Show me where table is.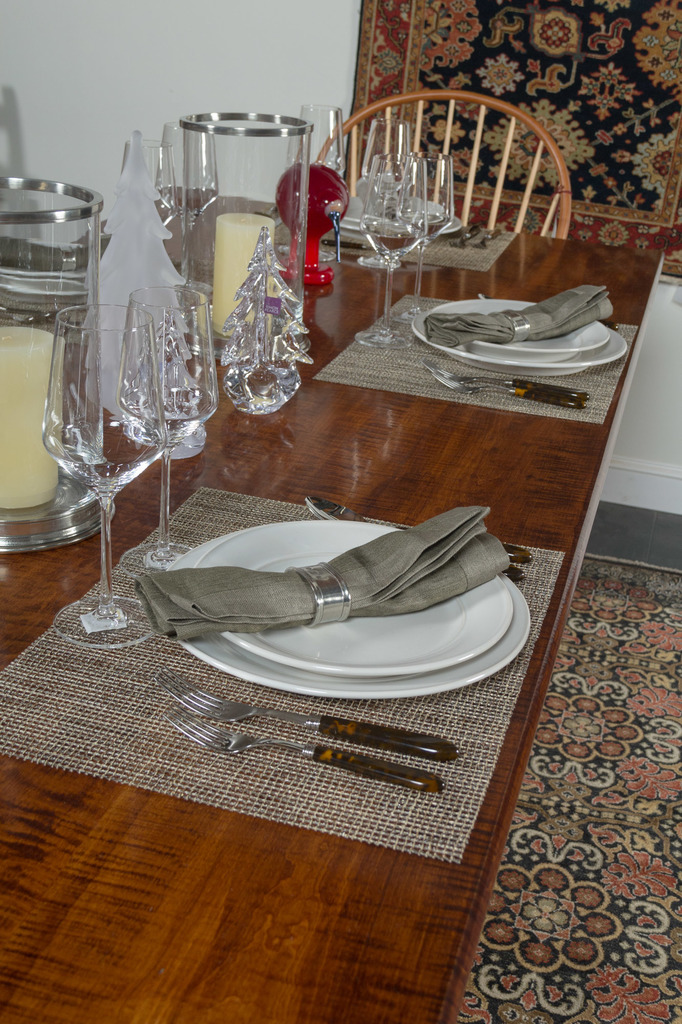
table is at pyautogui.locateOnScreen(12, 105, 673, 952).
